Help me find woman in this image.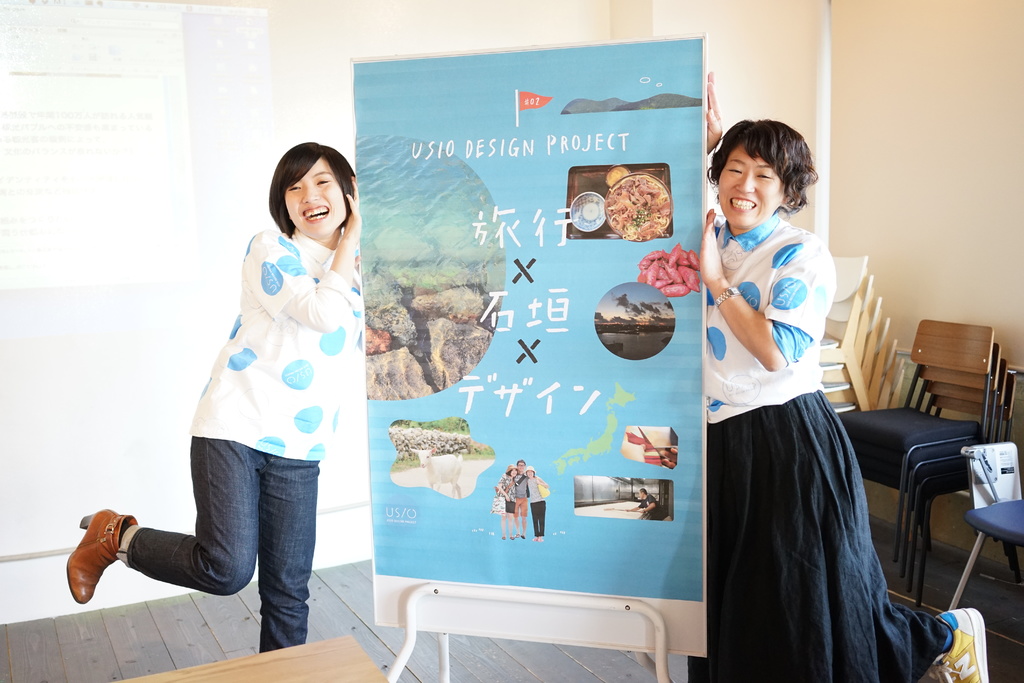
Found it: bbox(119, 132, 381, 640).
